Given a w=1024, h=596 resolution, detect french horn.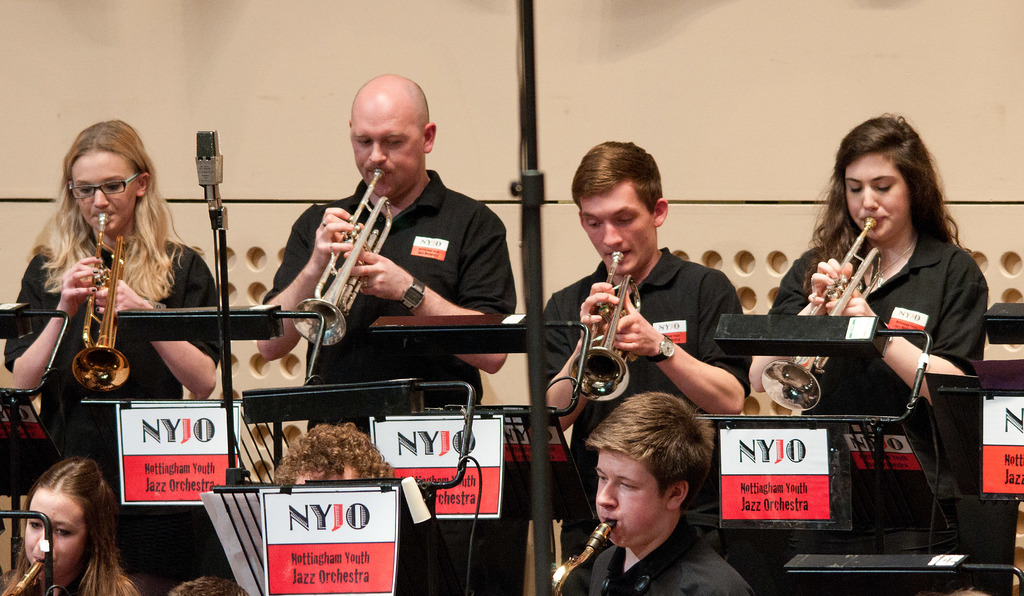
(763,213,885,415).
